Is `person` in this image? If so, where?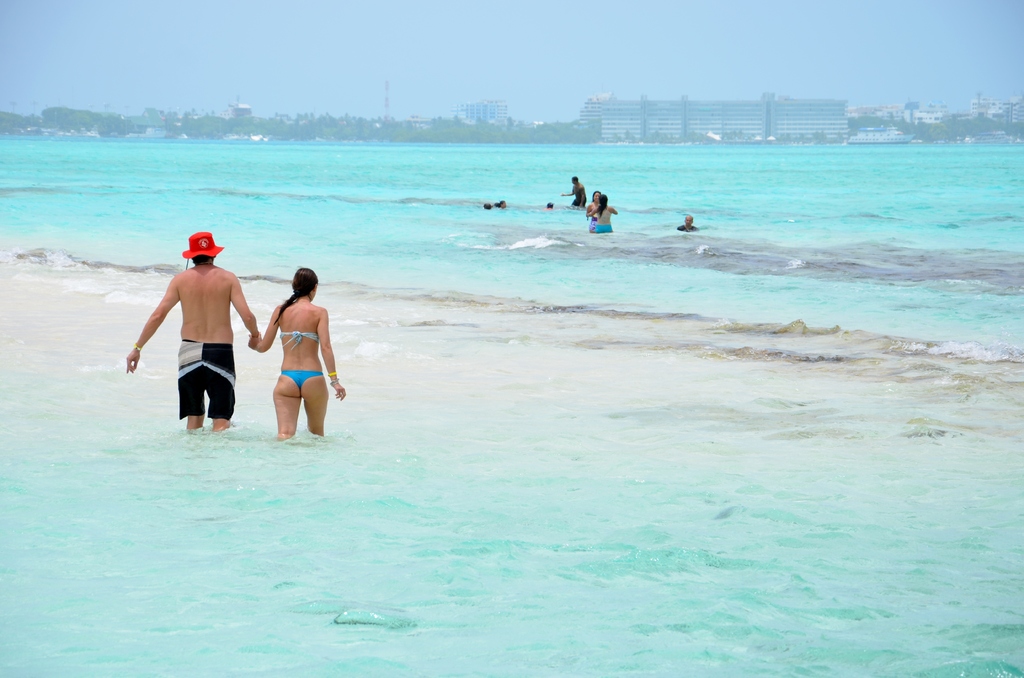
Yes, at 496/200/508/207.
